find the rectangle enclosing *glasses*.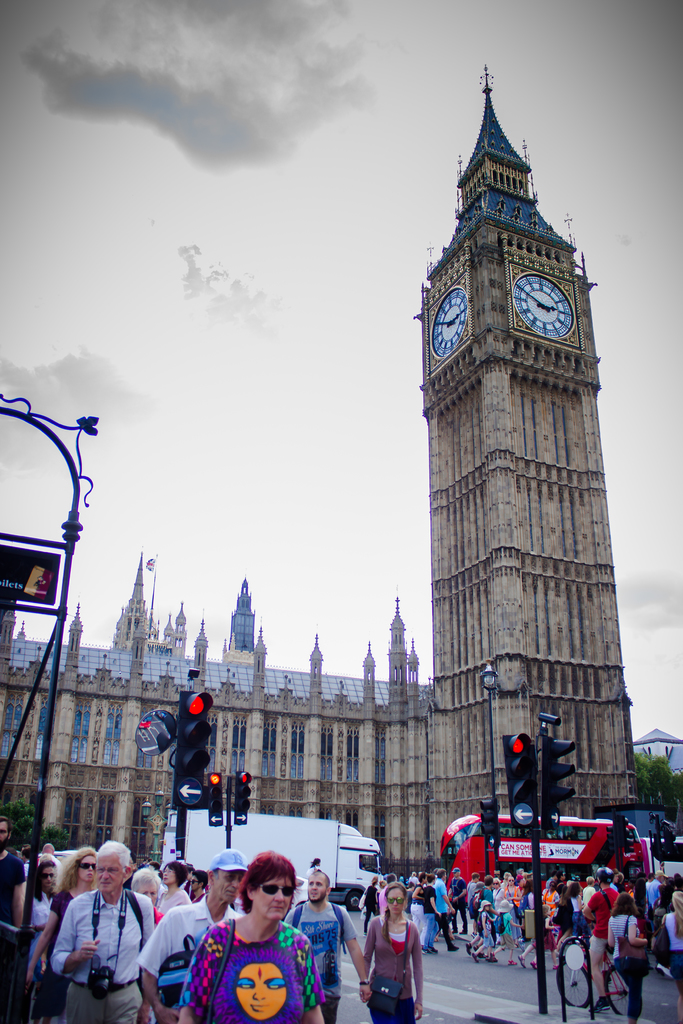
<region>265, 879, 296, 899</region>.
